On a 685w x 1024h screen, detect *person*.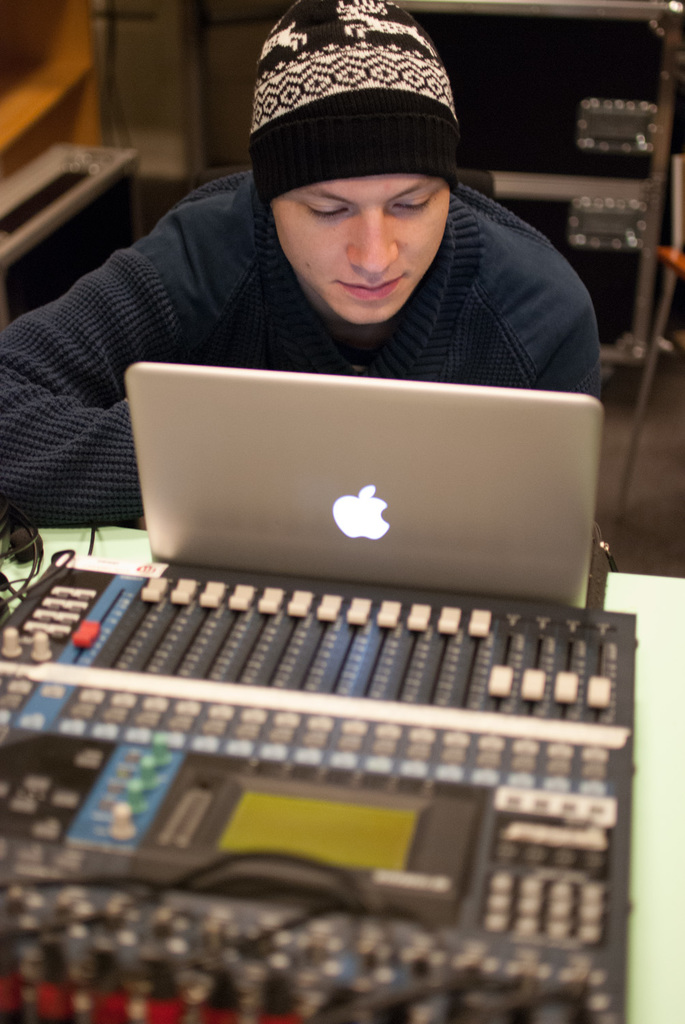
[0, 0, 604, 524].
